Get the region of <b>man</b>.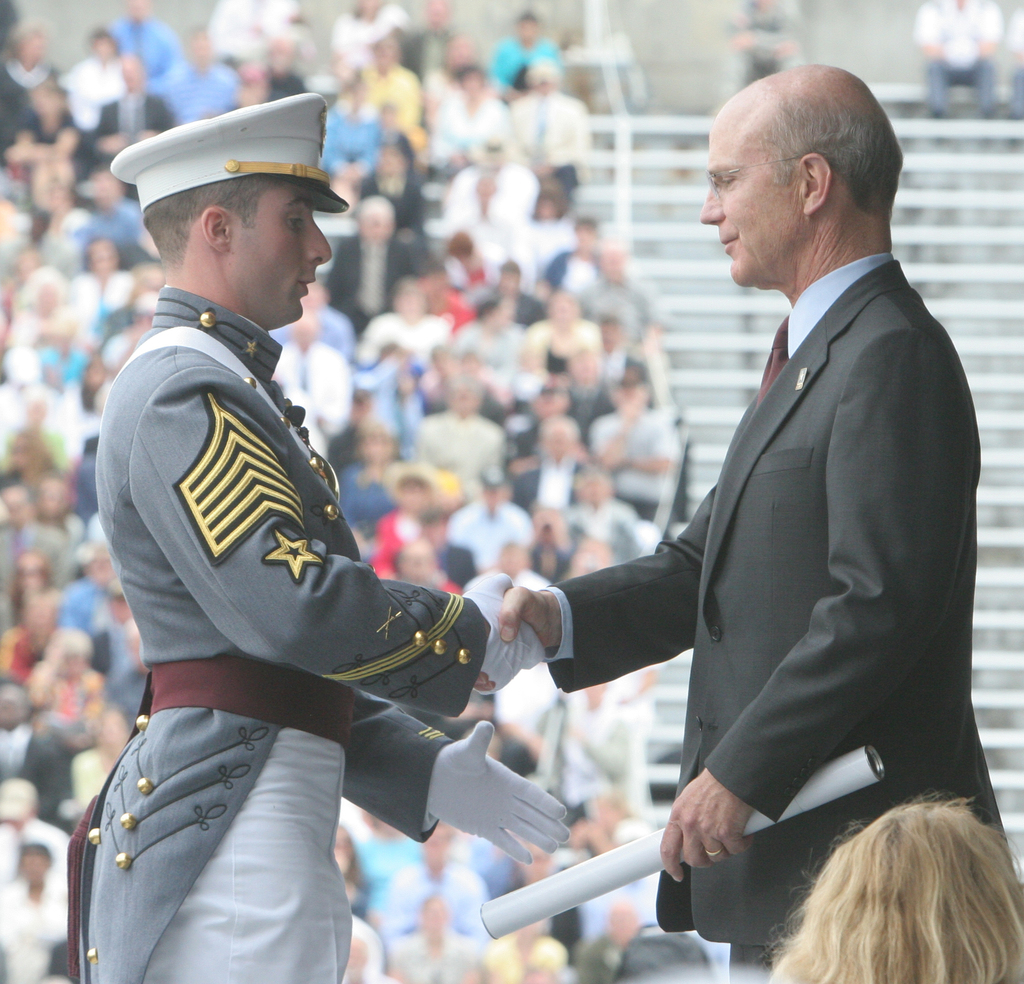
box(0, 849, 69, 983).
